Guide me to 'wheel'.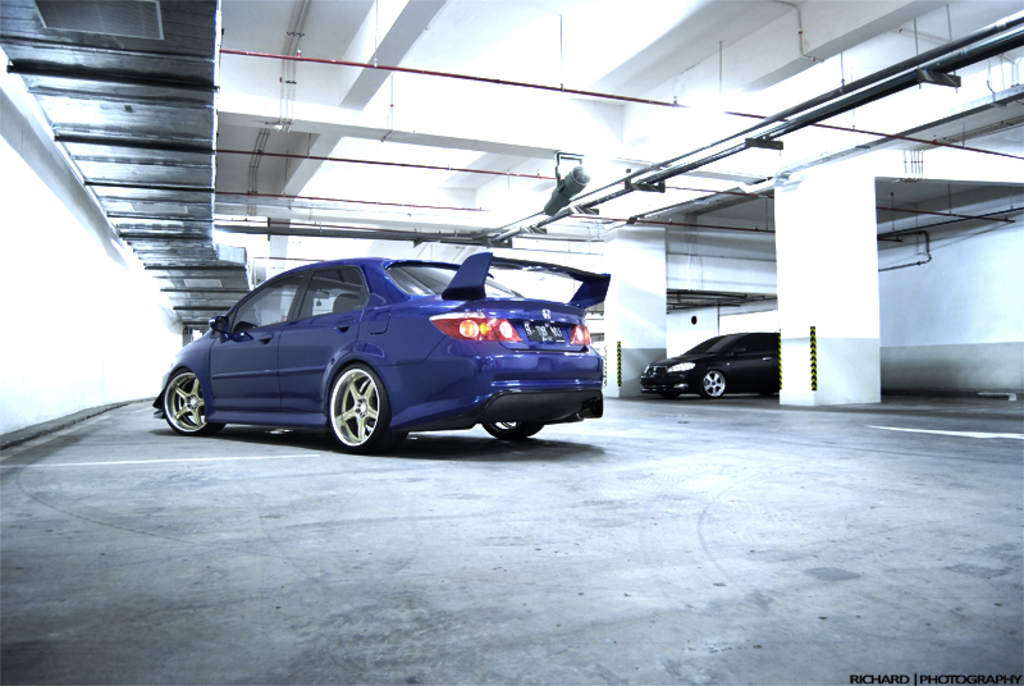
Guidance: pyautogui.locateOnScreen(699, 367, 724, 397).
